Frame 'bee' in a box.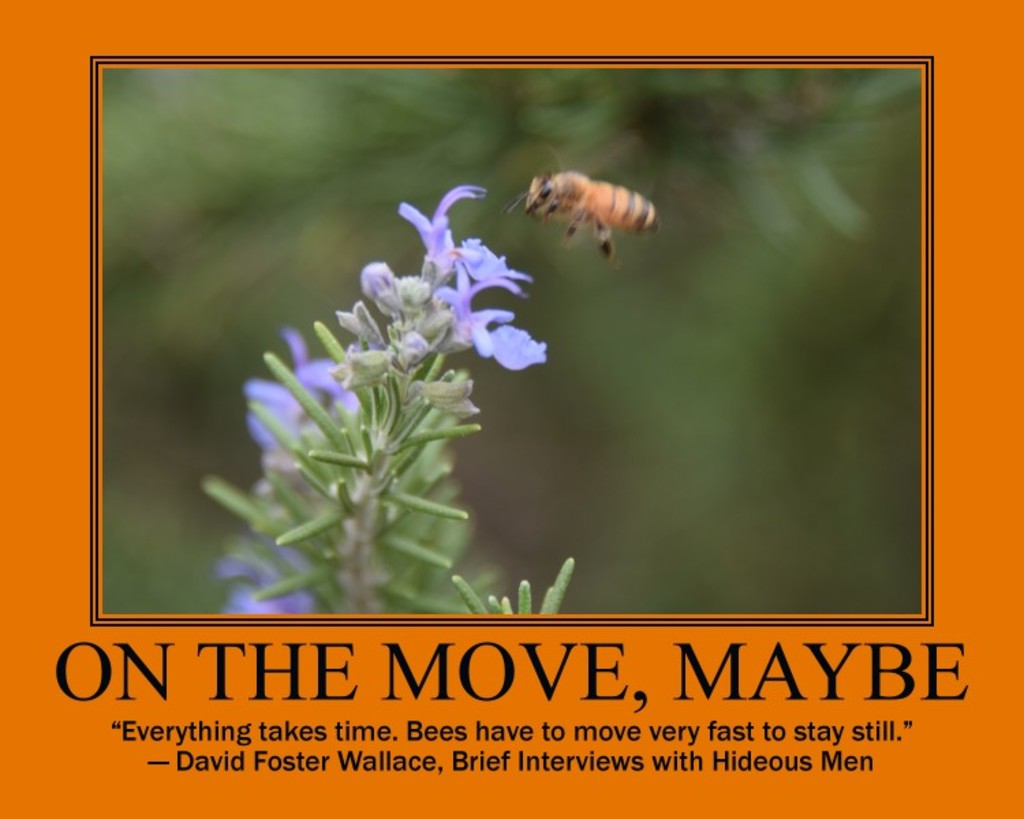
(x1=505, y1=154, x2=655, y2=253).
